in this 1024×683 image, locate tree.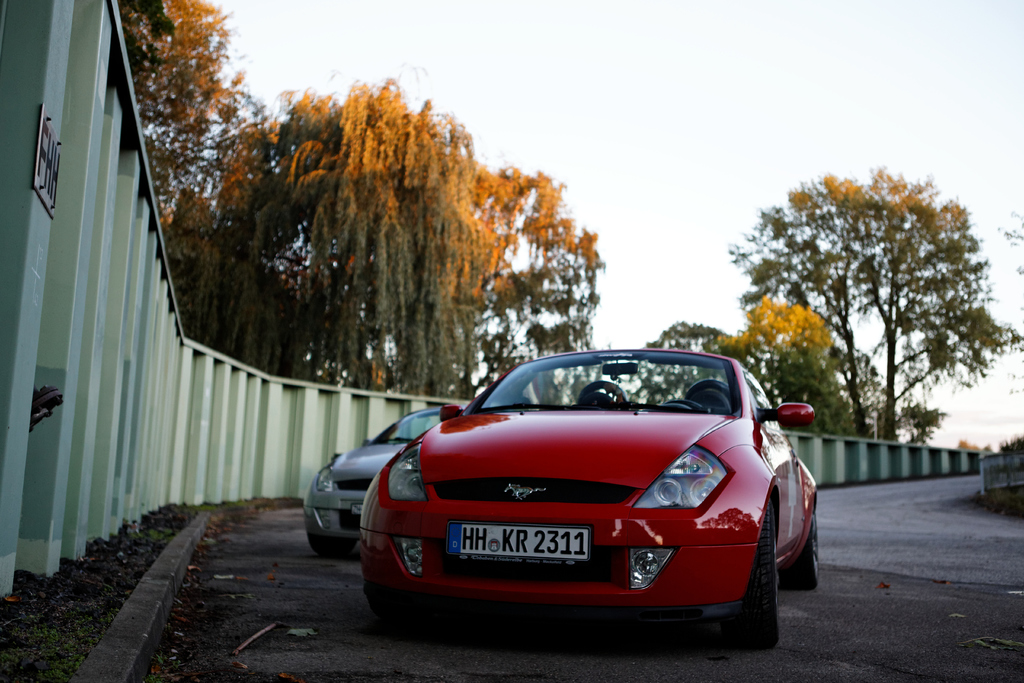
Bounding box: pyautogui.locateOnScreen(721, 163, 1004, 470).
